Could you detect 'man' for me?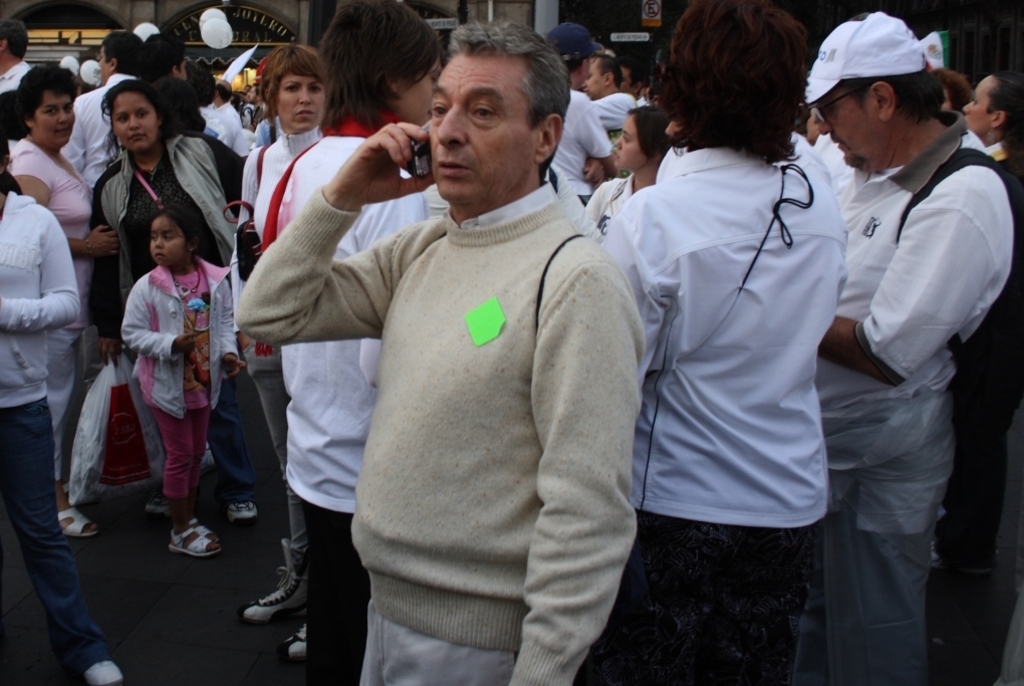
Detection result: (x1=787, y1=9, x2=1017, y2=682).
